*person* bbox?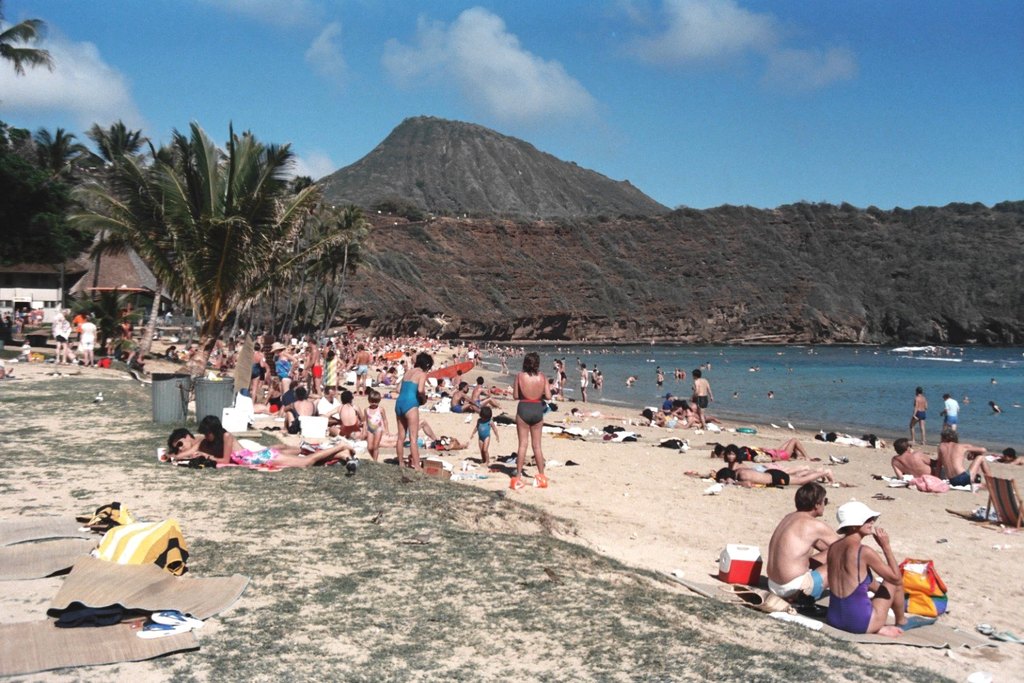
locate(706, 436, 806, 462)
